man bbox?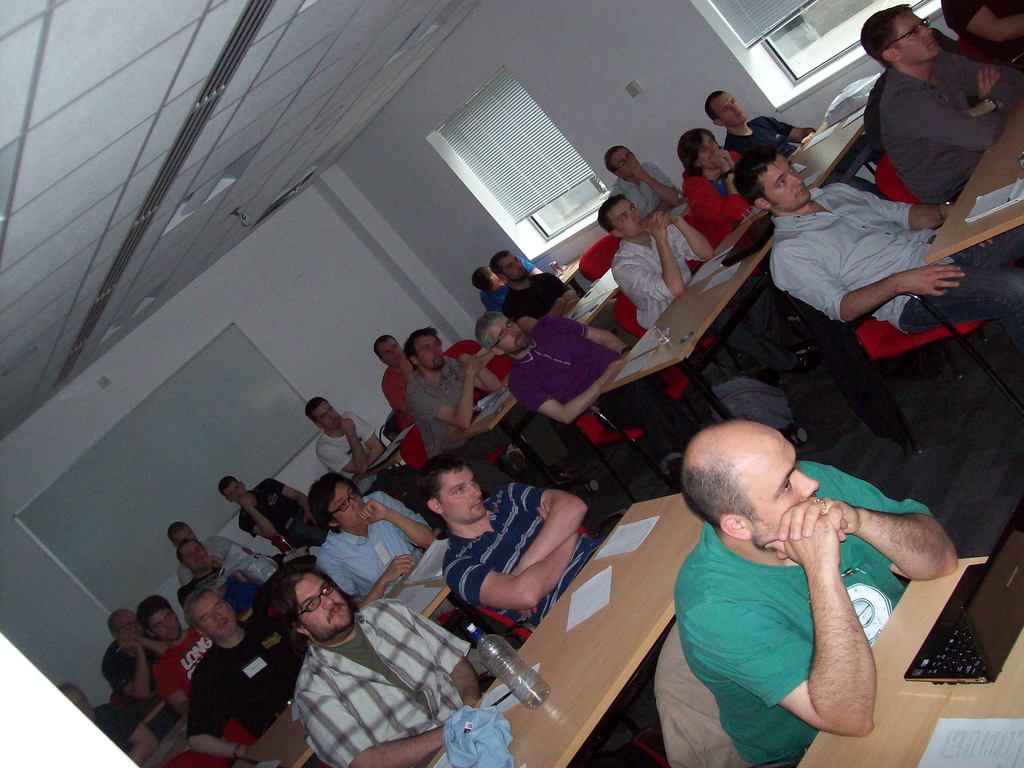
bbox=[181, 584, 310, 756]
